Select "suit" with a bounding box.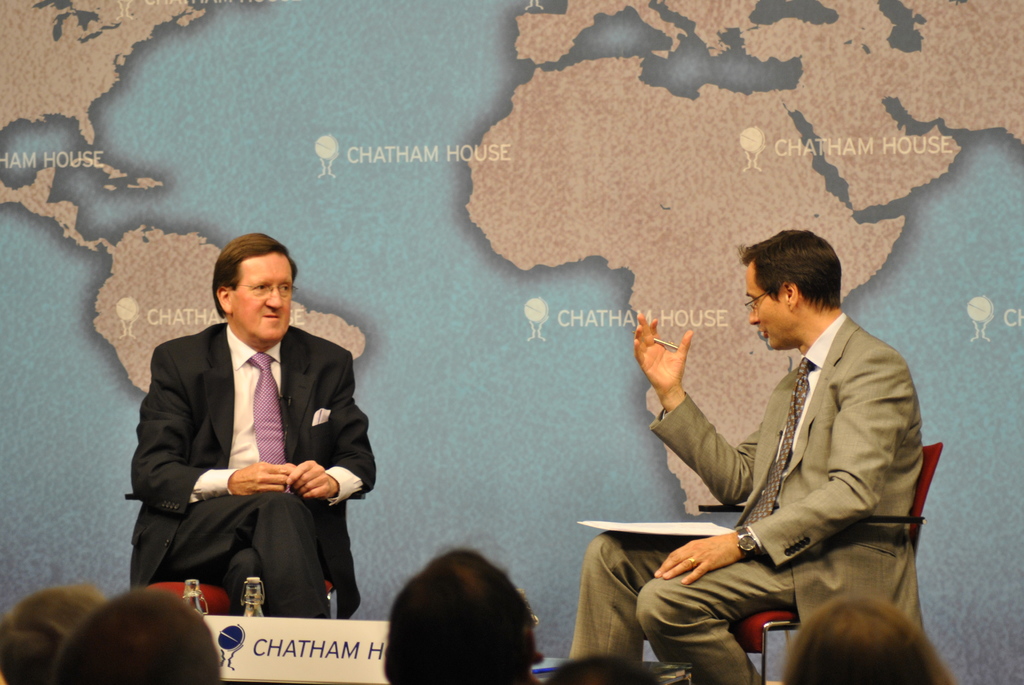
<box>115,259,369,633</box>.
